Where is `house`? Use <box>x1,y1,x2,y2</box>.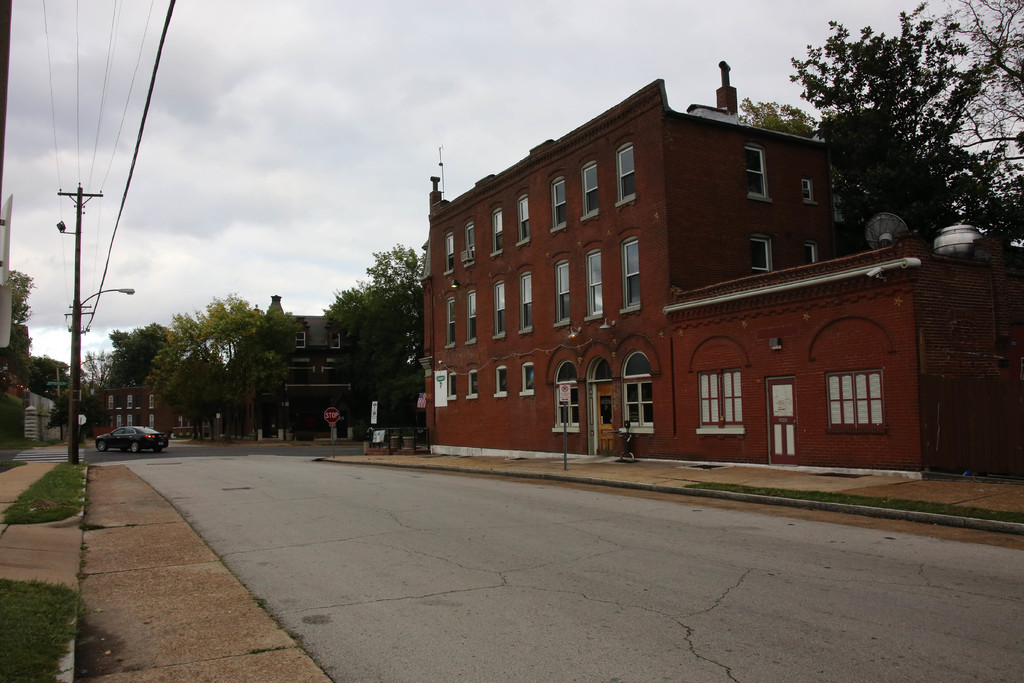
<box>683,245,1014,452</box>.
